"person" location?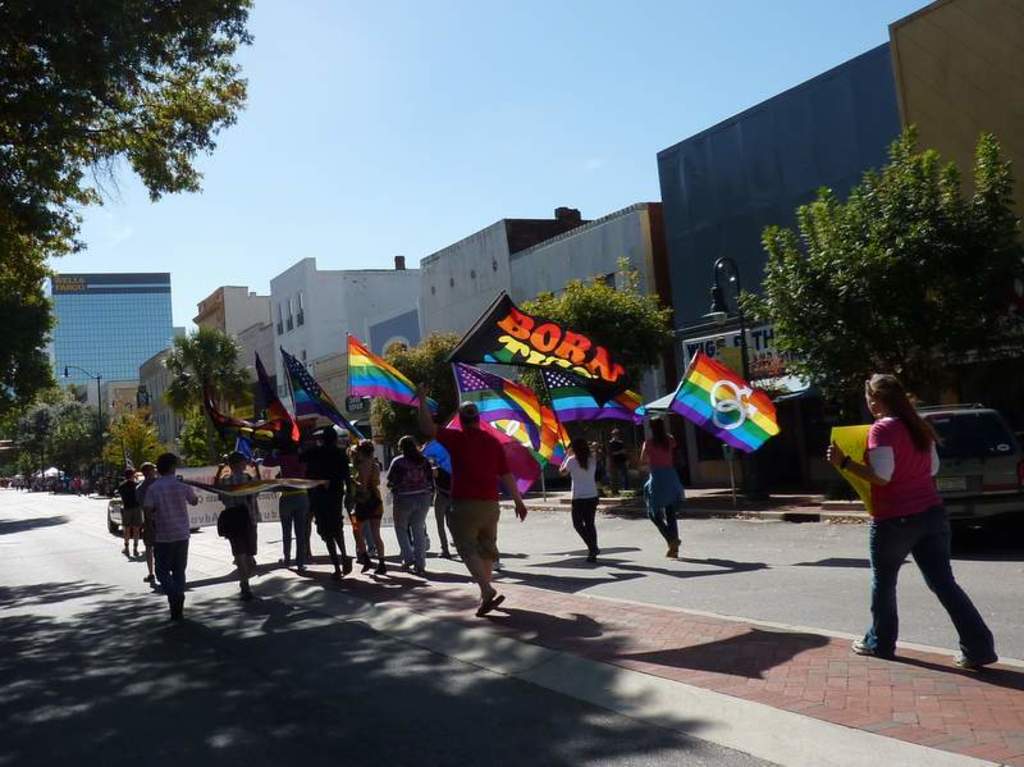
[140, 455, 196, 621]
